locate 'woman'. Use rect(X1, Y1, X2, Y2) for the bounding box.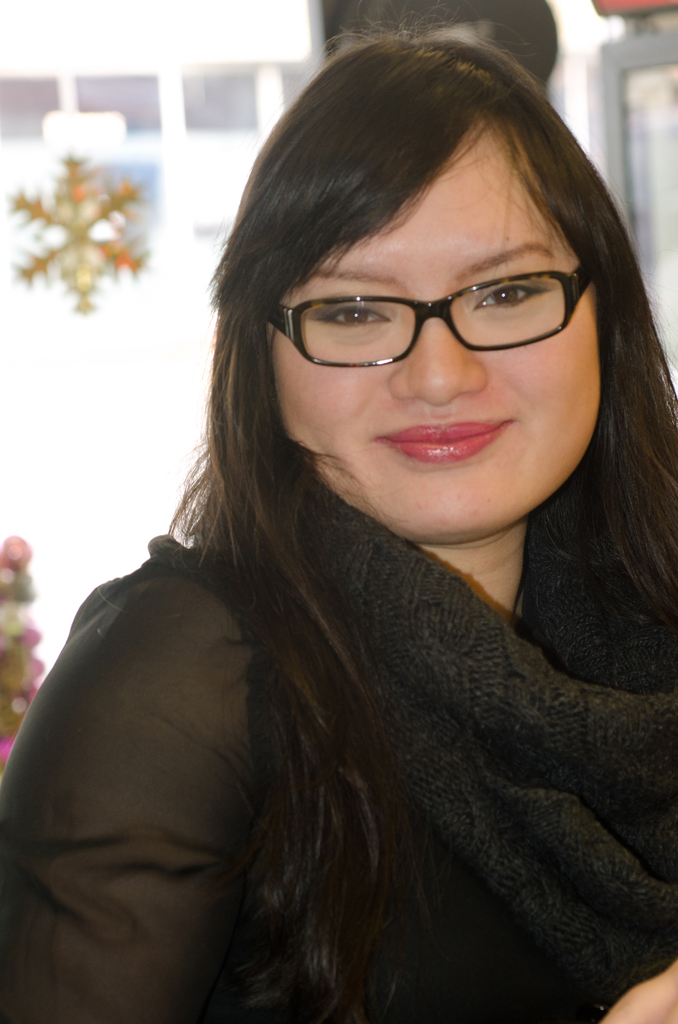
rect(0, 0, 677, 1023).
